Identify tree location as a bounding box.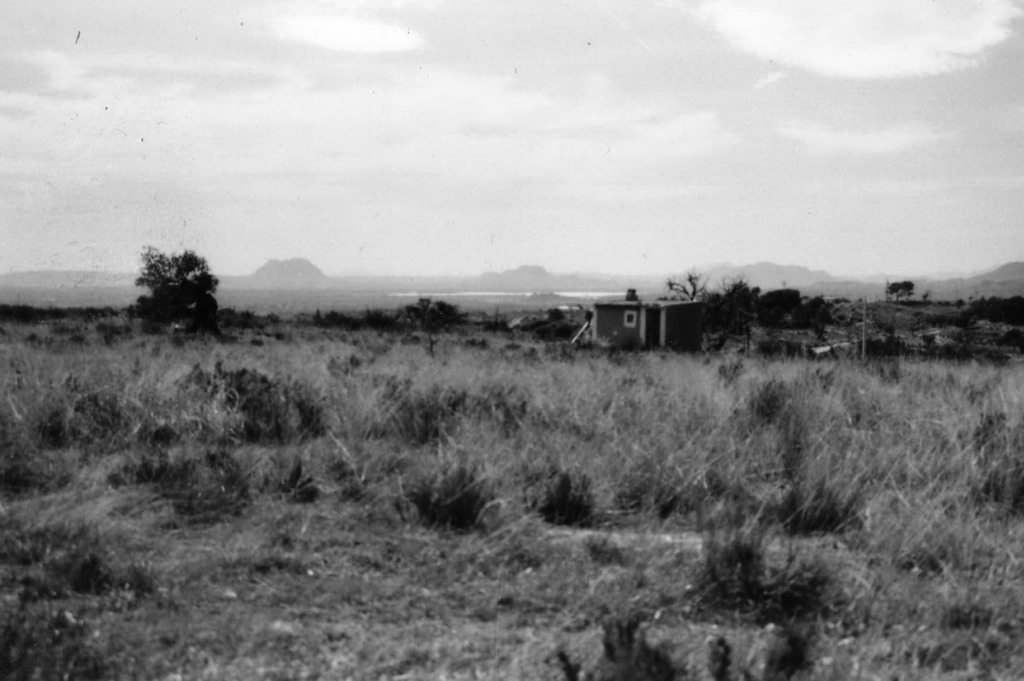
381/295/460/339.
